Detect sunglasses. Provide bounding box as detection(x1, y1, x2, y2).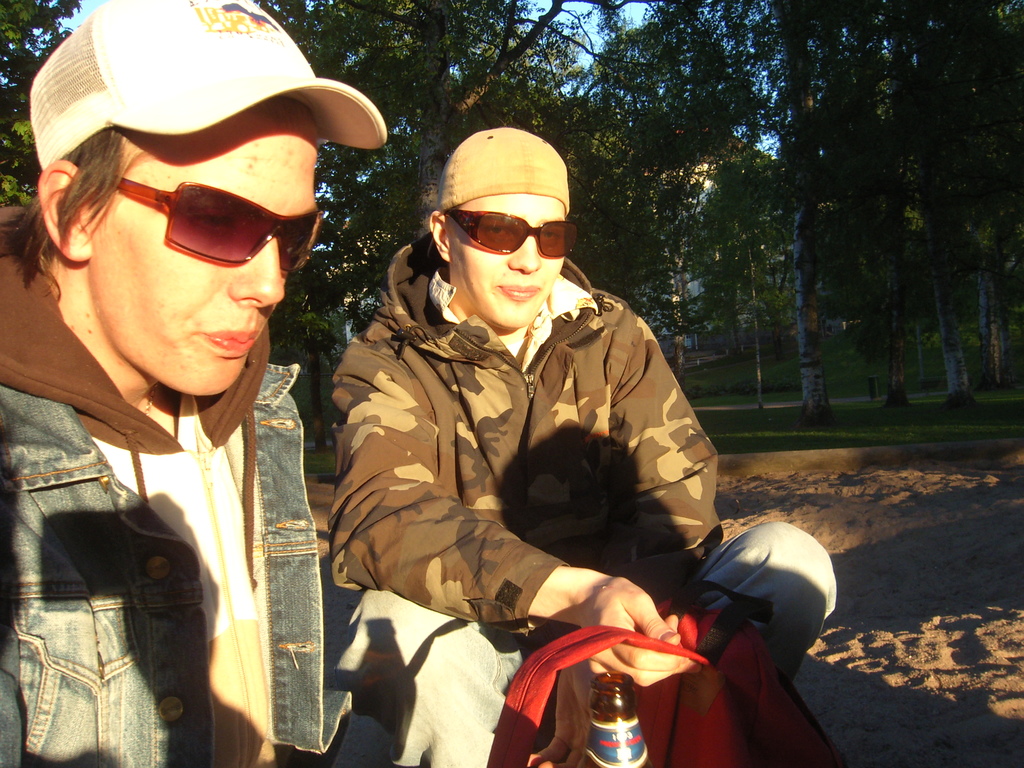
detection(112, 177, 329, 271).
